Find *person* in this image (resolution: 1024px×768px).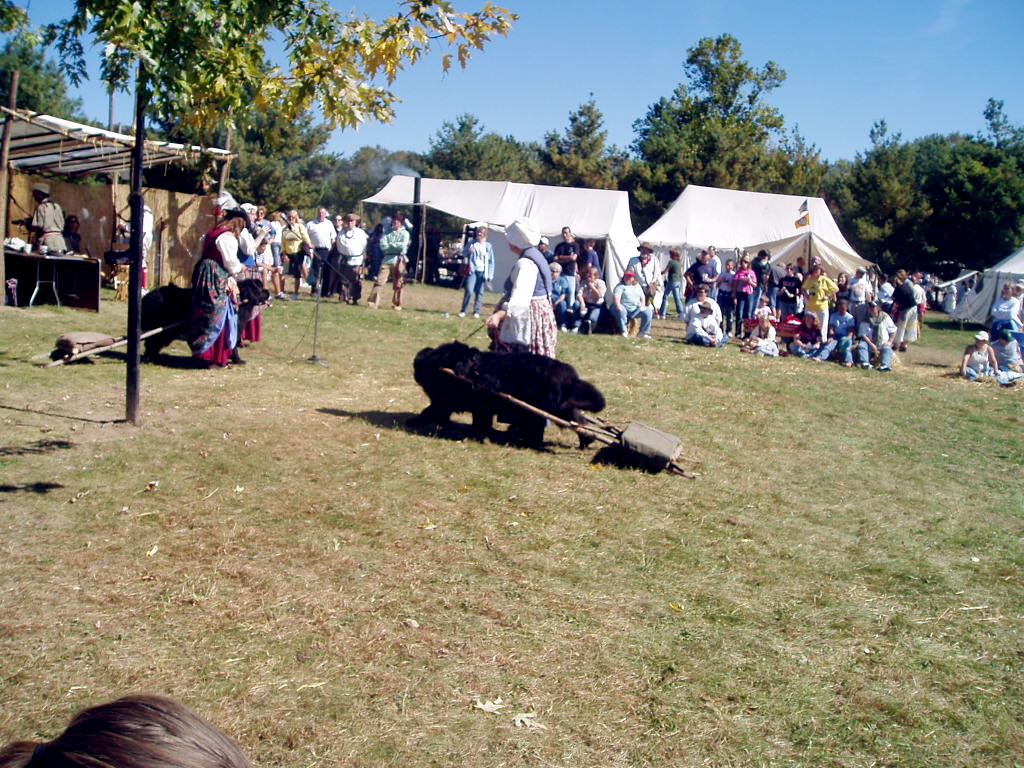
left=624, top=242, right=663, bottom=314.
